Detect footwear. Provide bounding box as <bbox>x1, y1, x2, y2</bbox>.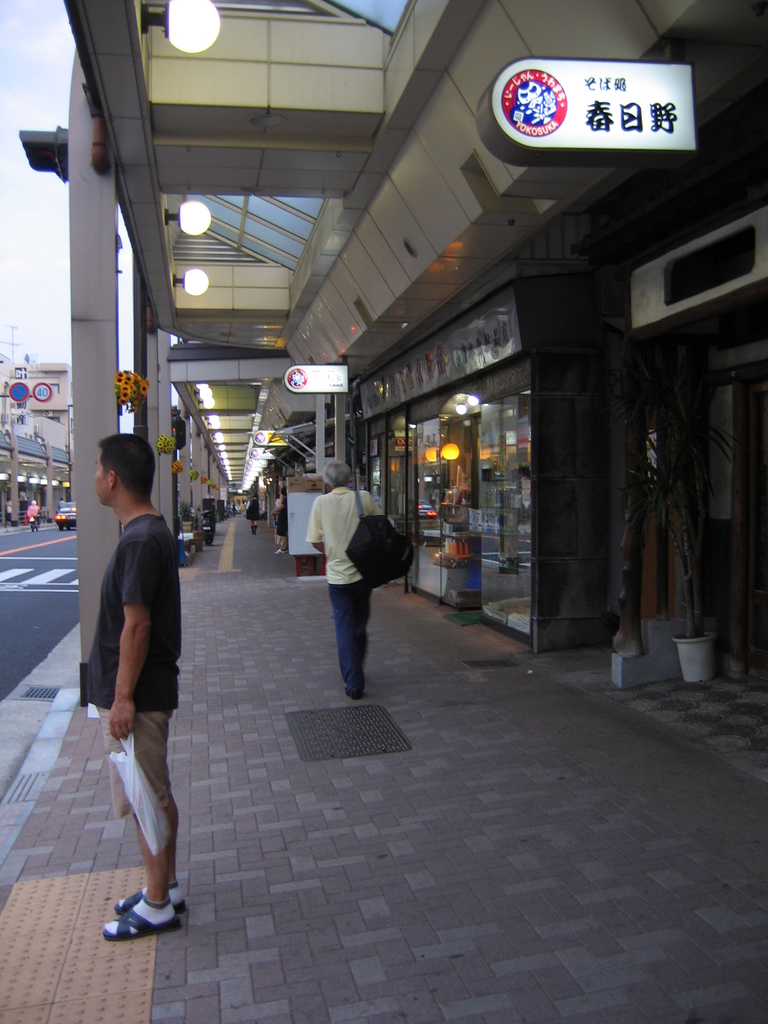
<bbox>109, 892, 184, 937</bbox>.
